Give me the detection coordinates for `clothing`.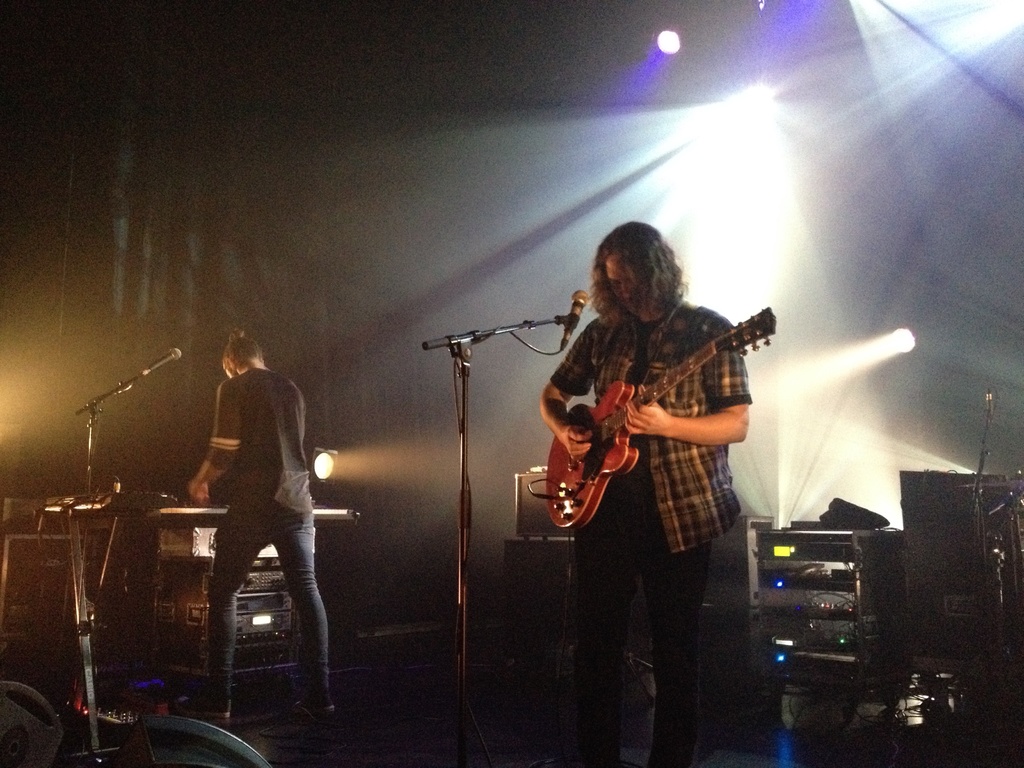
<region>587, 466, 732, 767</region>.
